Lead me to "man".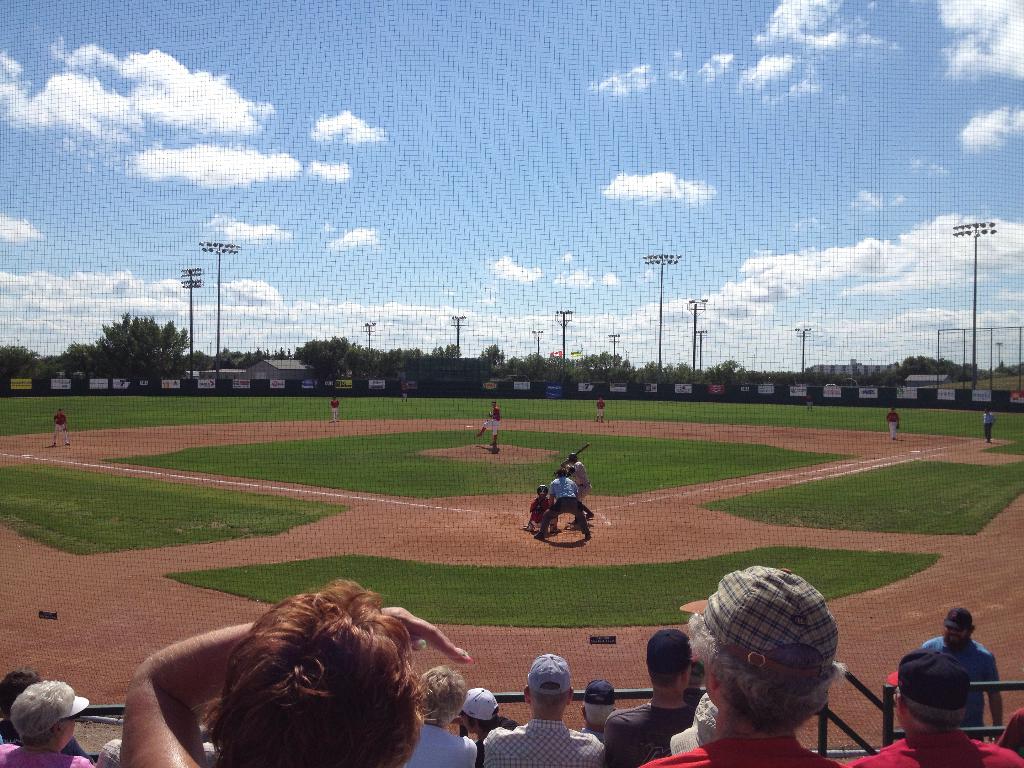
Lead to [x1=534, y1=468, x2=593, y2=538].
